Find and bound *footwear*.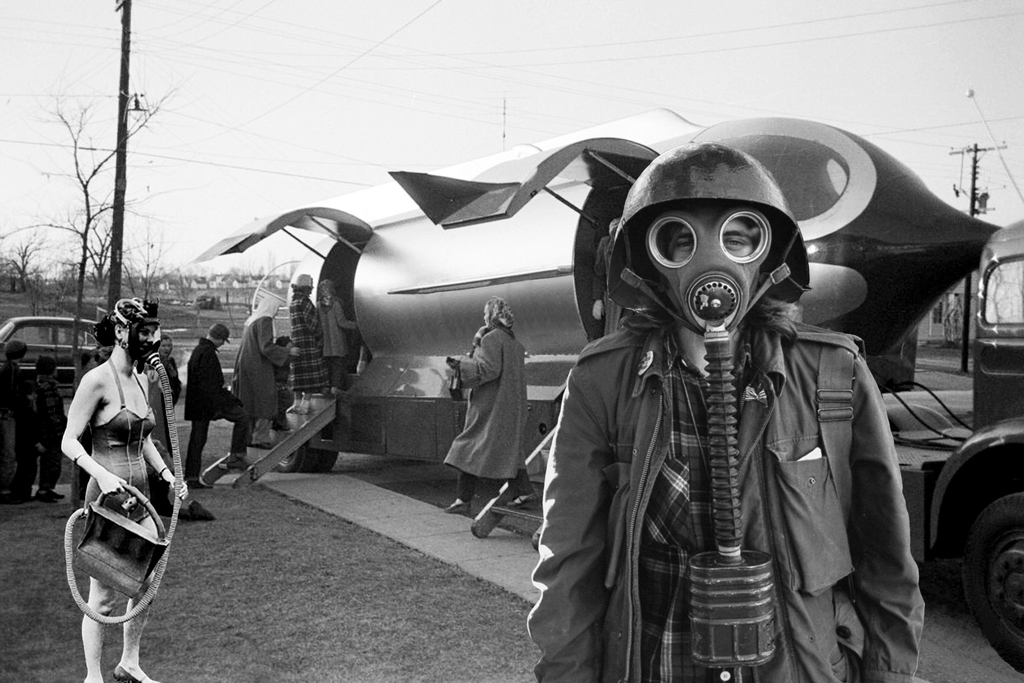
Bound: l=186, t=477, r=207, b=491.
